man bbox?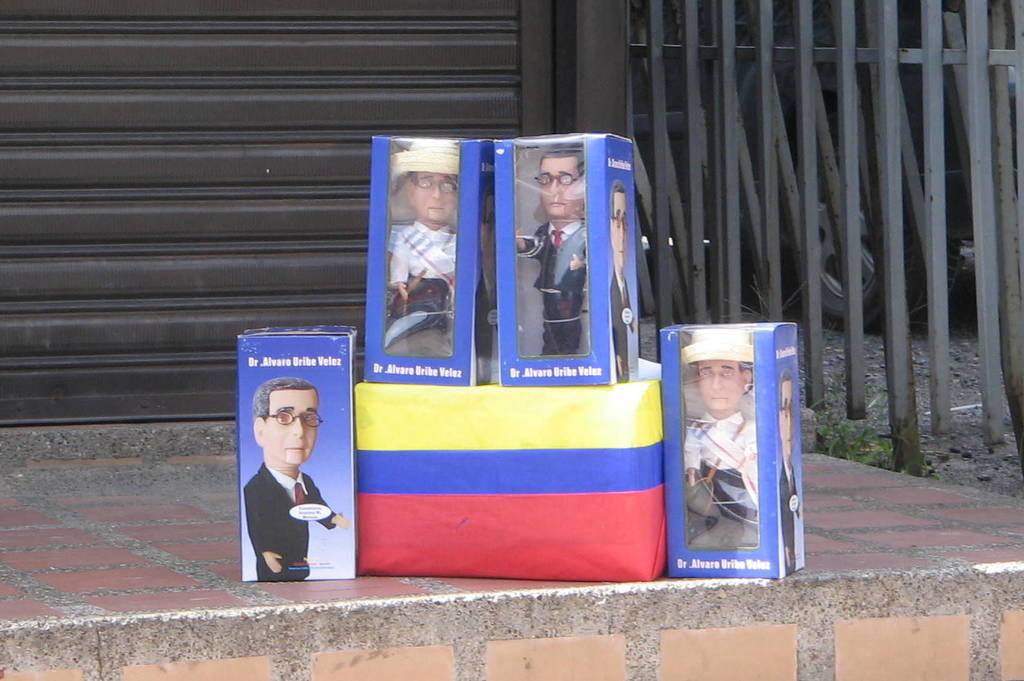
box=[386, 137, 464, 359]
